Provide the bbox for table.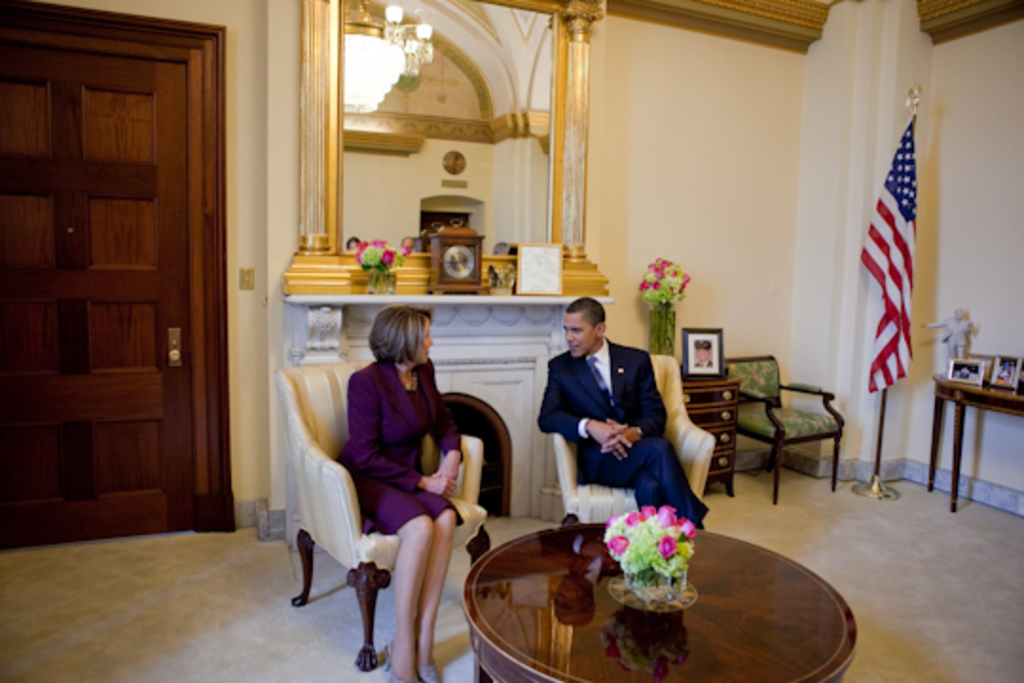
crop(449, 488, 851, 682).
